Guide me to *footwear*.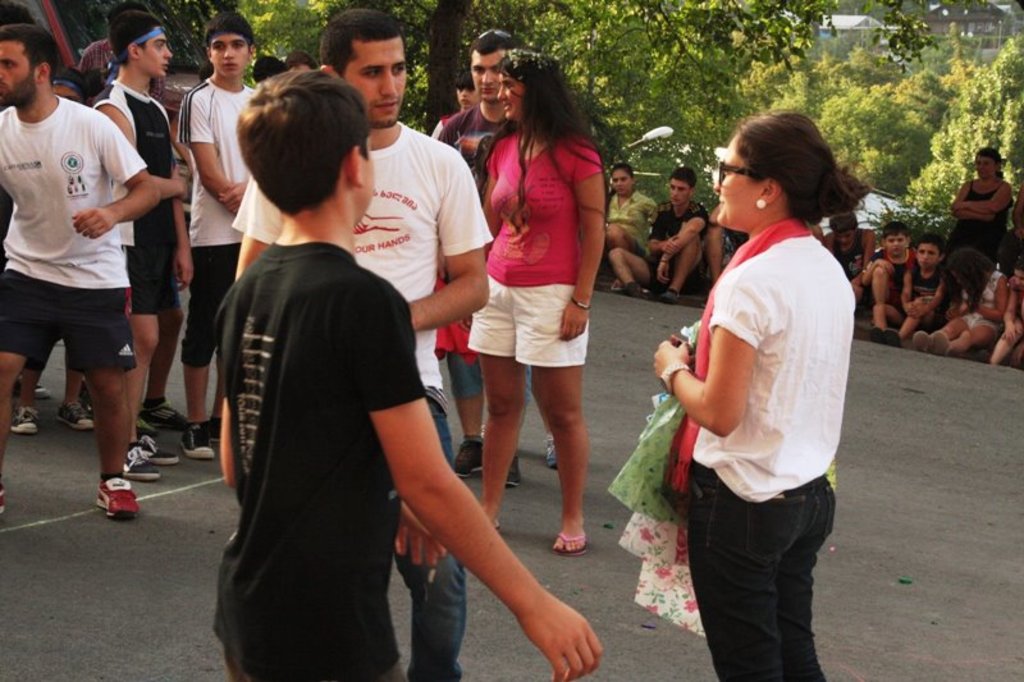
Guidance: (x1=10, y1=406, x2=38, y2=438).
